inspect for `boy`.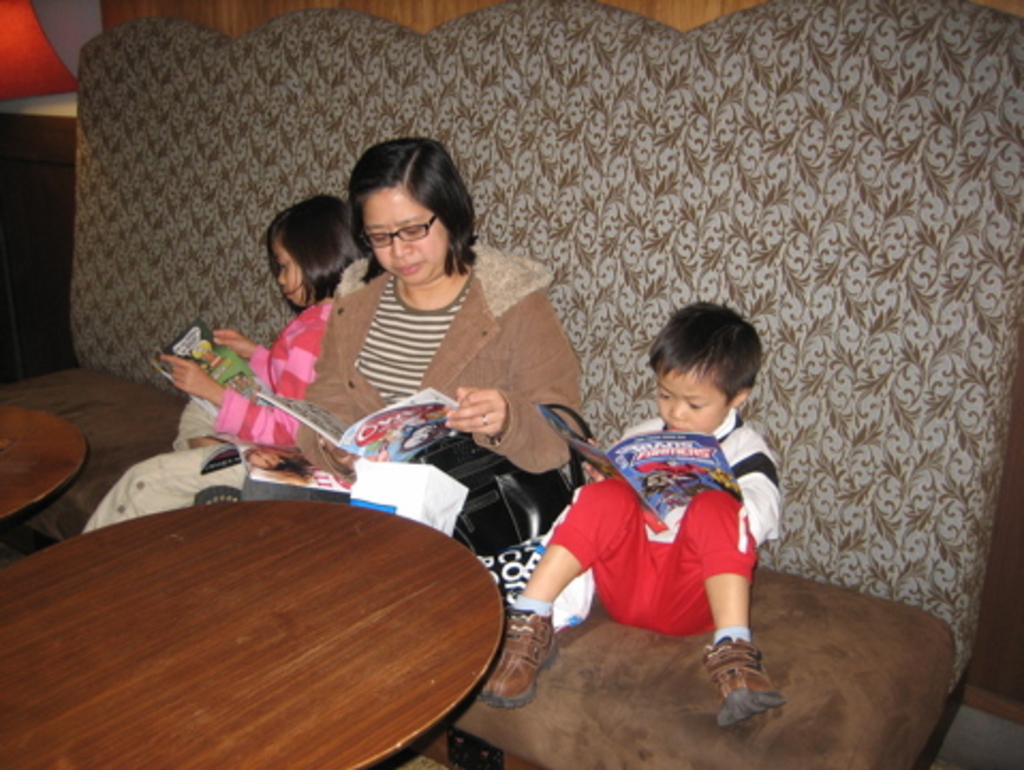
Inspection: l=534, t=304, r=800, b=710.
